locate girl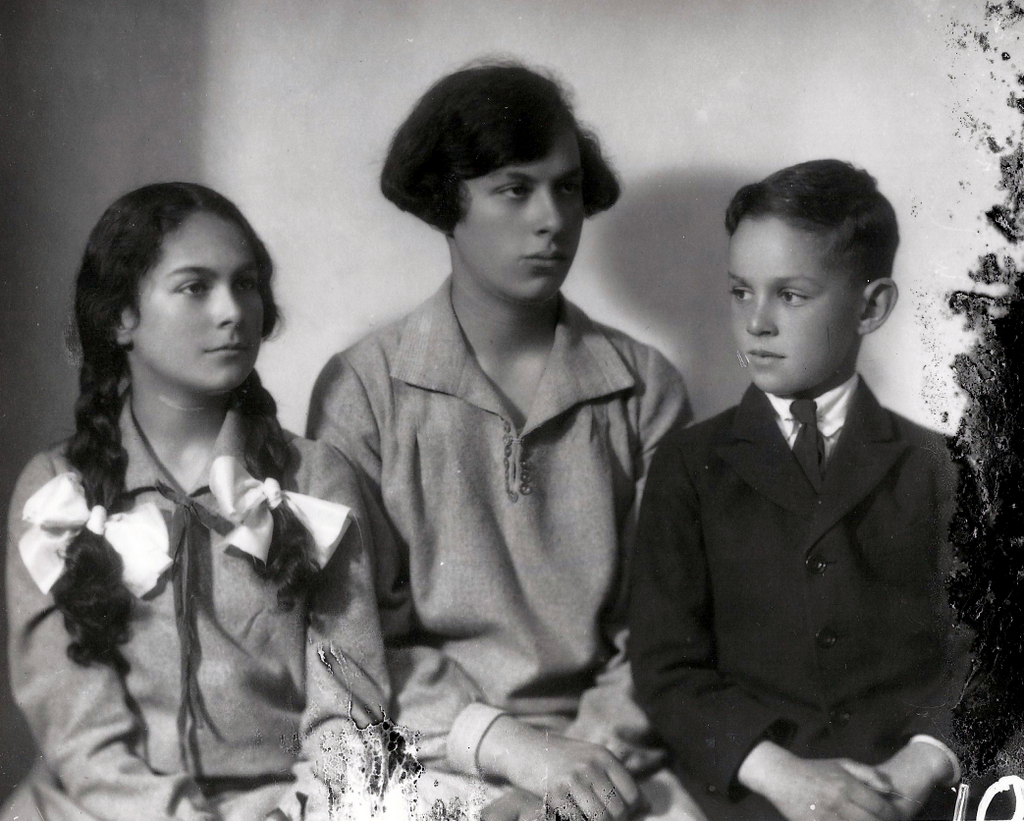
x1=2 y1=180 x2=394 y2=820
